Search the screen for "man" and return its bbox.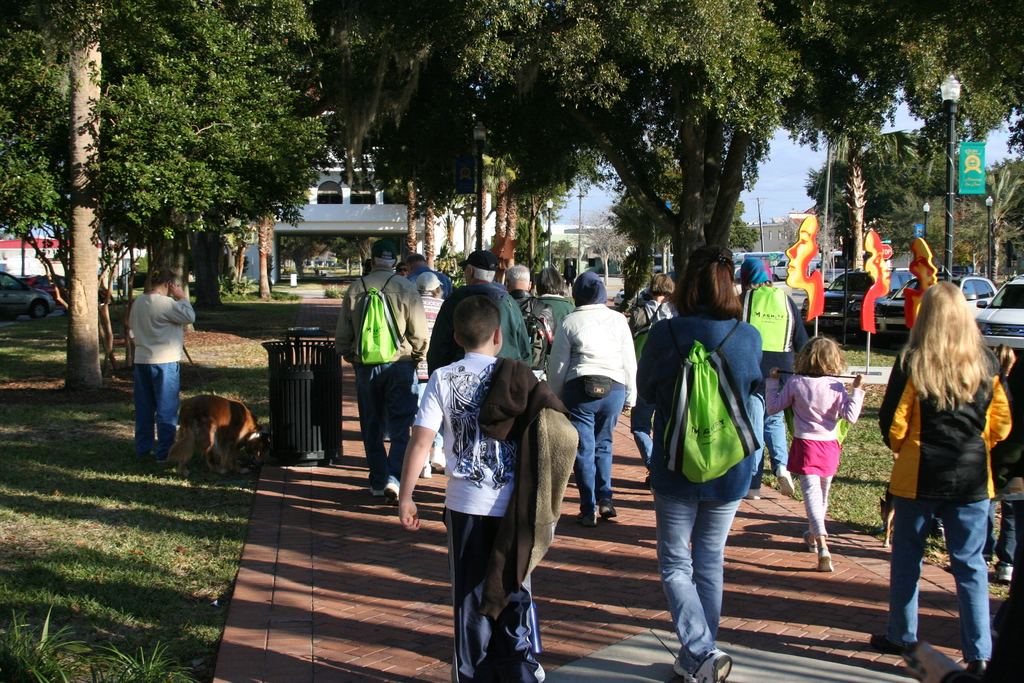
Found: 548 278 633 524.
